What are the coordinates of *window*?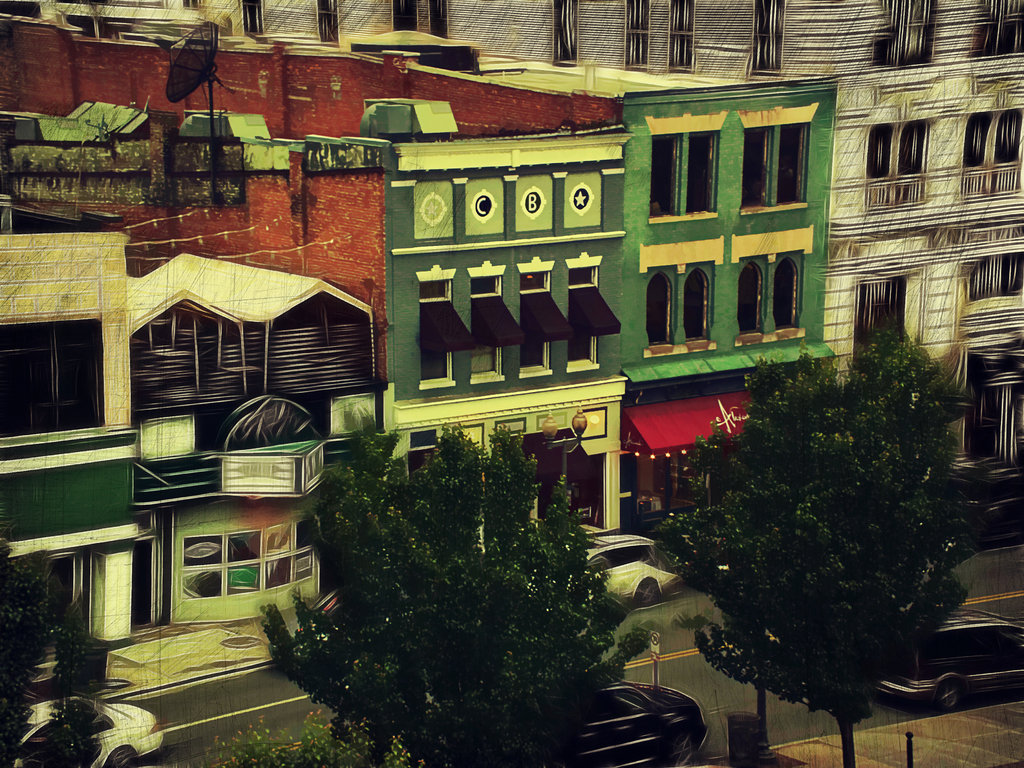
<region>652, 273, 671, 341</region>.
